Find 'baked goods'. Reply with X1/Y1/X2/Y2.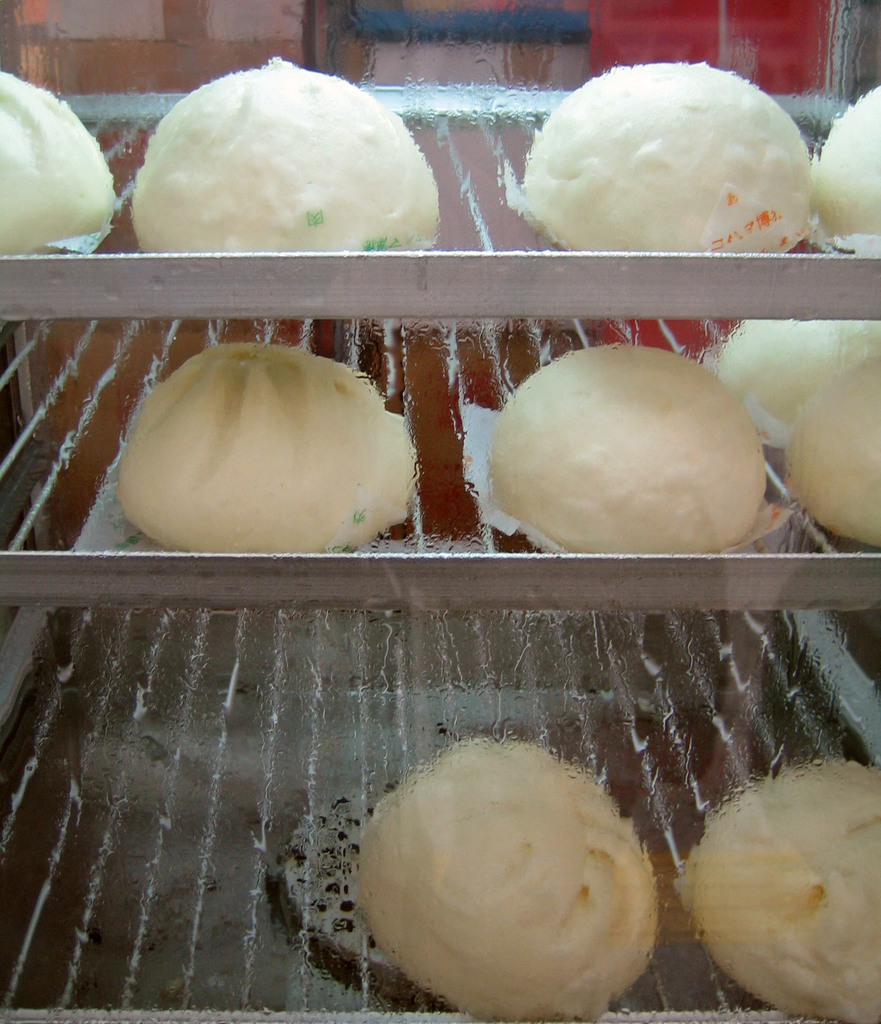
718/316/880/447.
